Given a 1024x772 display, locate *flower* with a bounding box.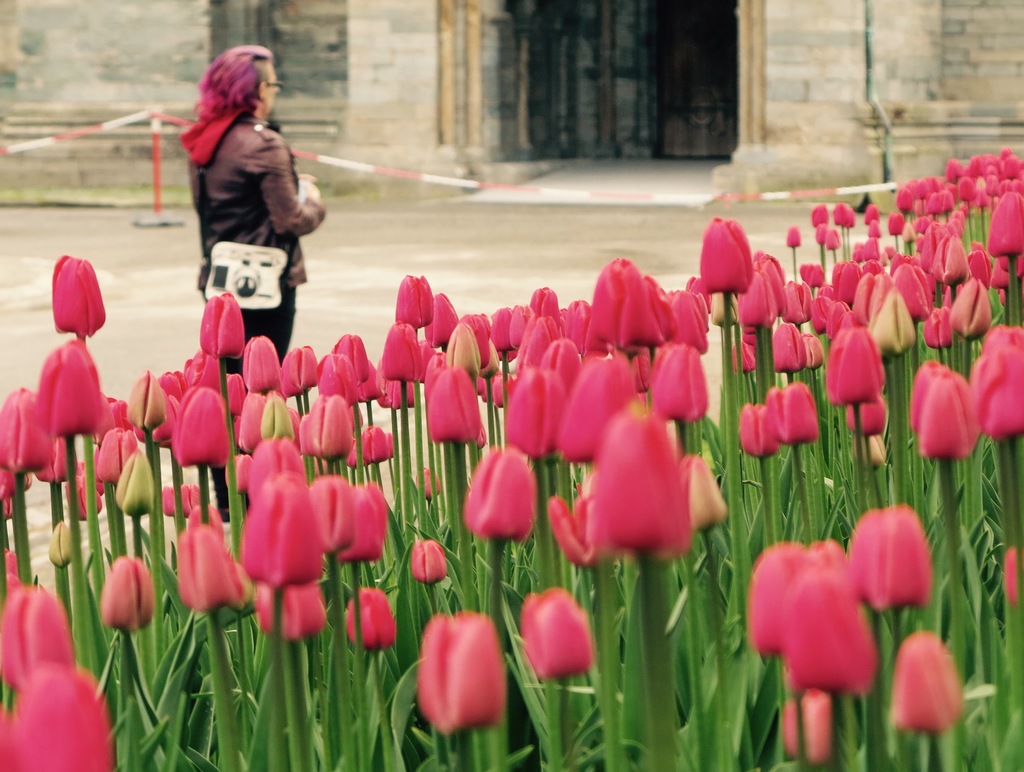
Located: l=419, t=369, r=482, b=440.
